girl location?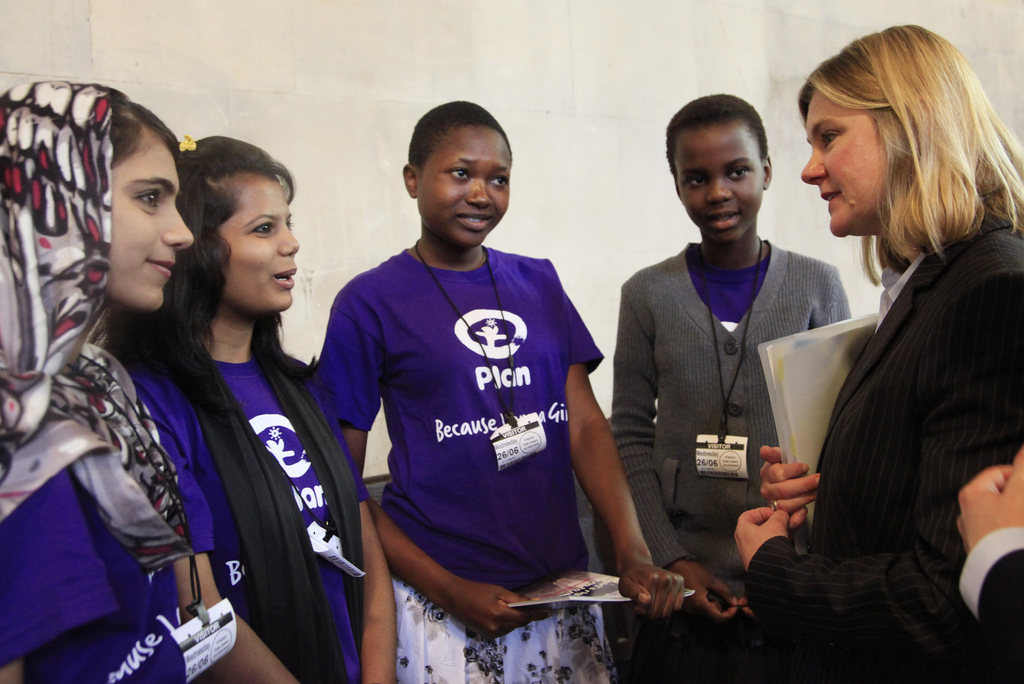
left=0, top=78, right=194, bottom=683
